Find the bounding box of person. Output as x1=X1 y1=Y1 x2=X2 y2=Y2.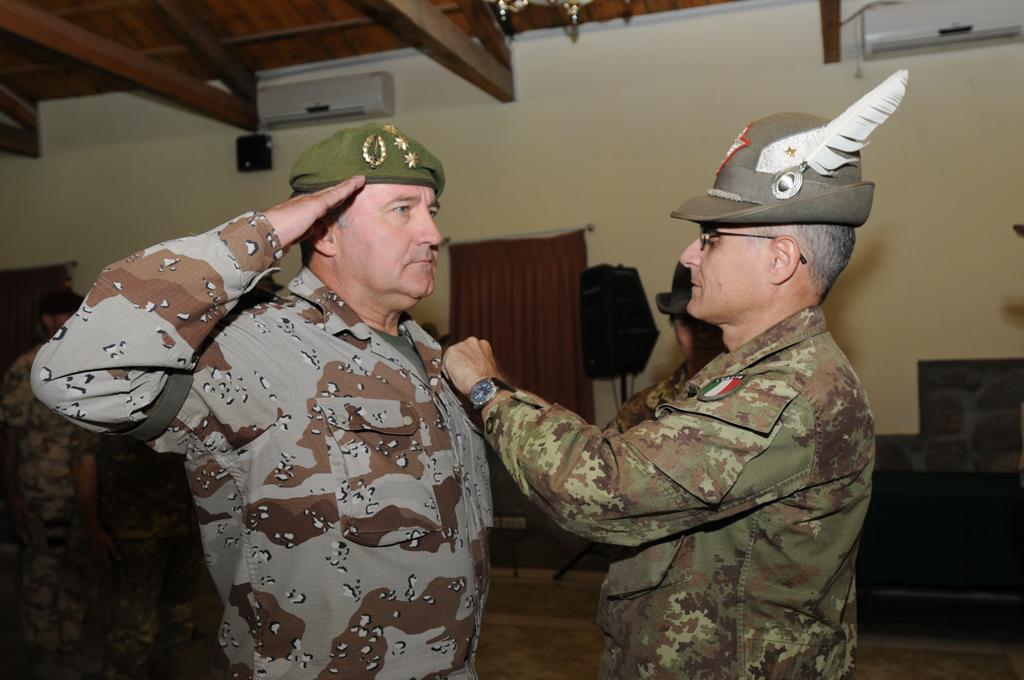
x1=442 y1=117 x2=874 y2=679.
